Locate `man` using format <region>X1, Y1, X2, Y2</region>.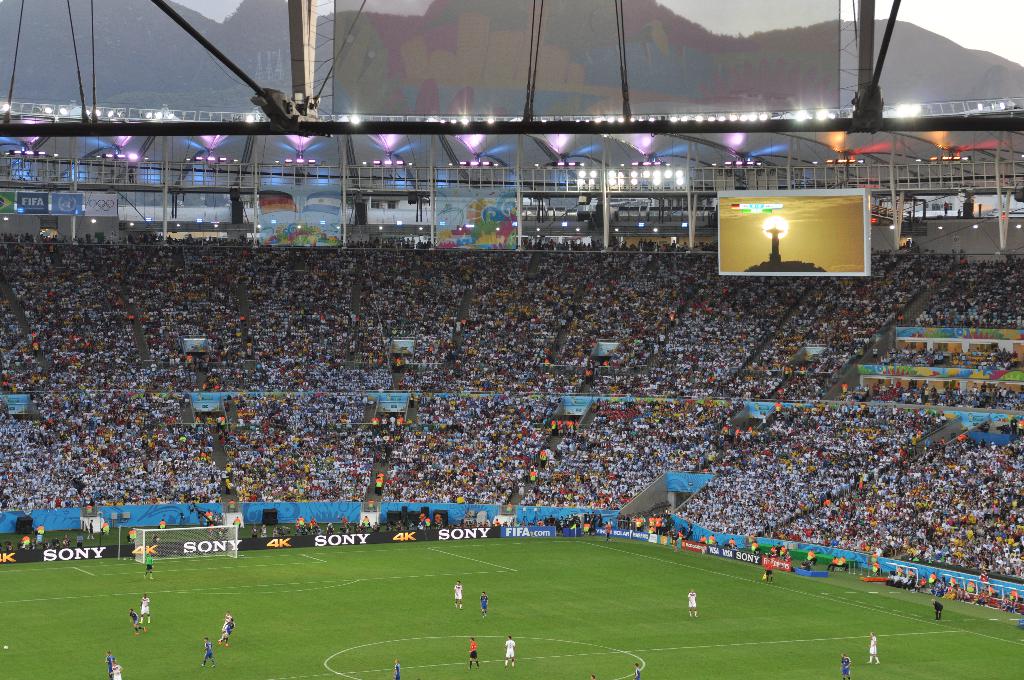
<region>597, 512, 602, 528</region>.
